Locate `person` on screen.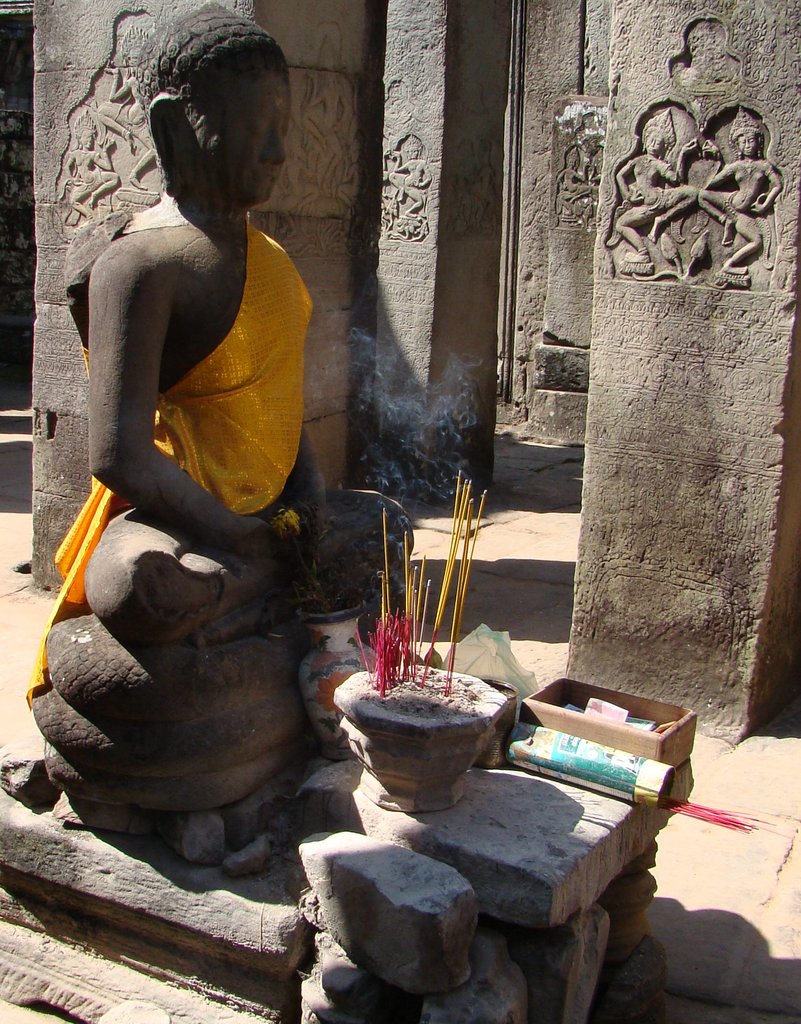
On screen at 4,0,338,840.
